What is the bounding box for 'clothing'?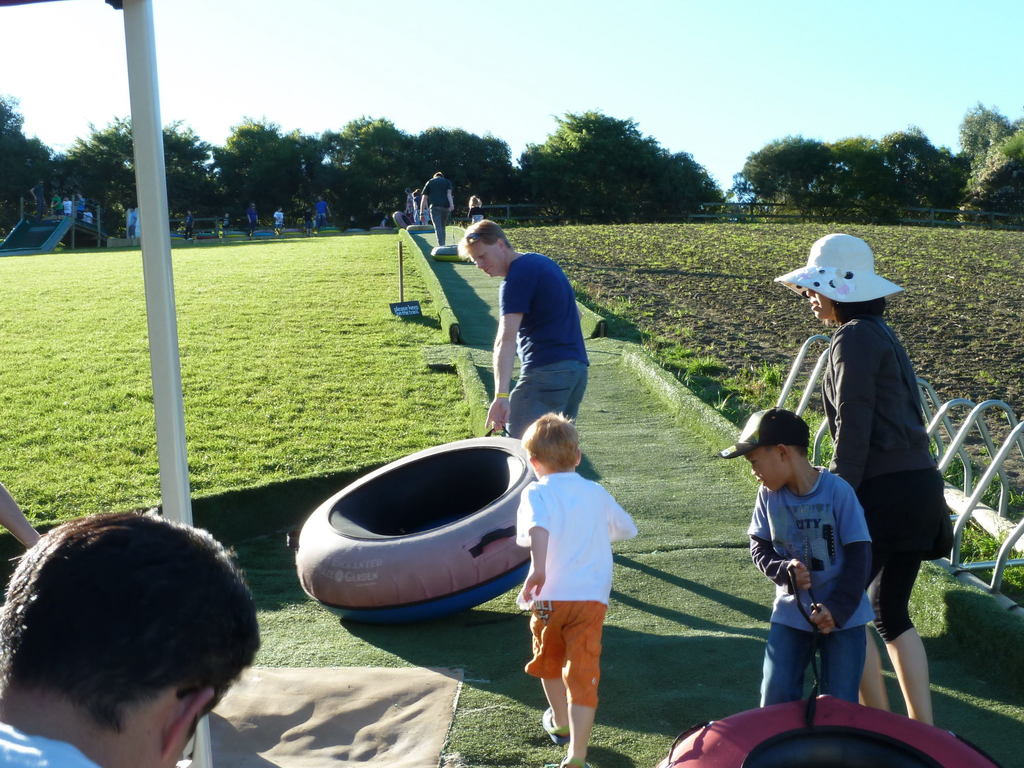
detection(48, 192, 61, 213).
